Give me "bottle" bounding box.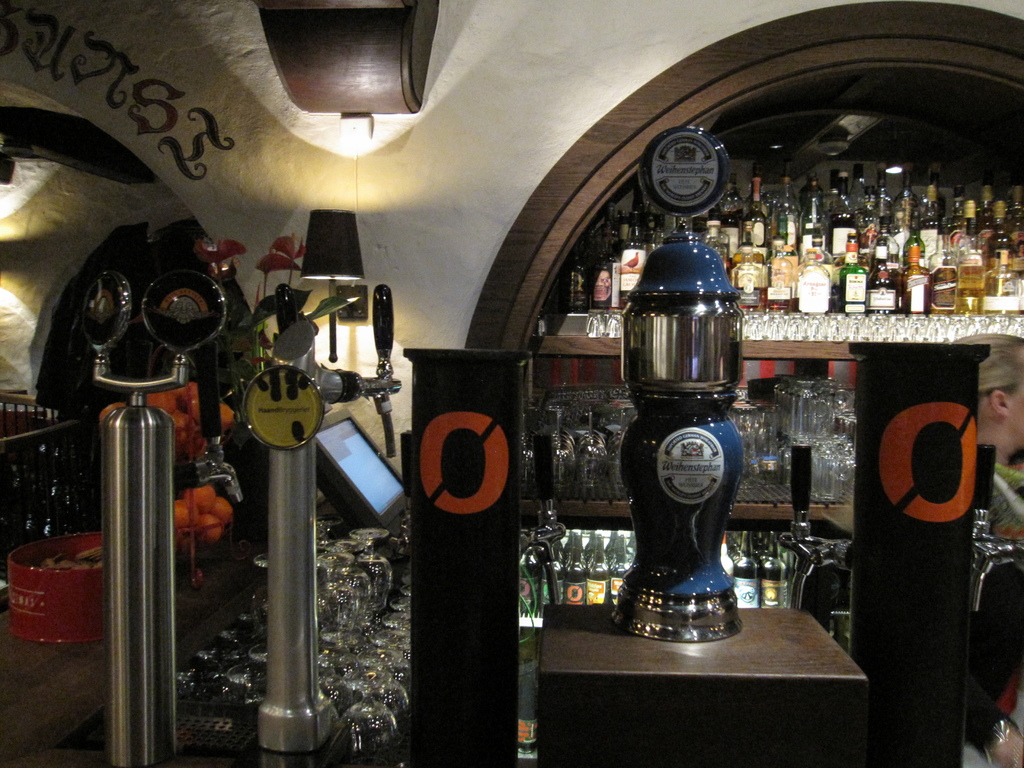
864,184,884,233.
